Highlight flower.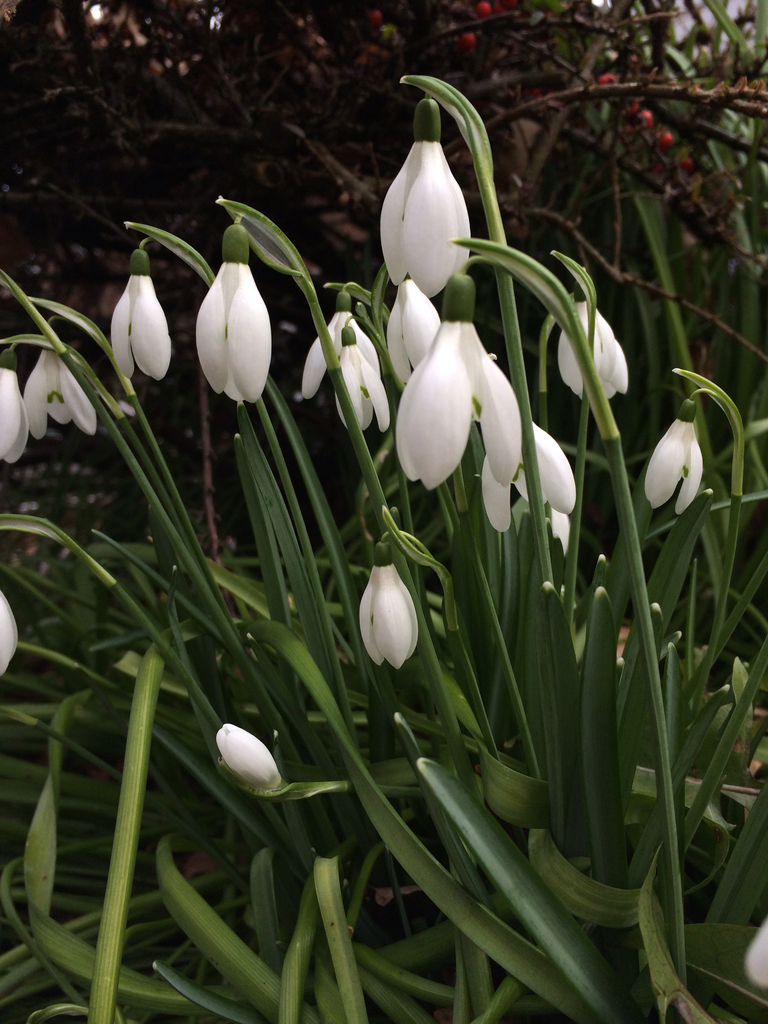
Highlighted region: rect(383, 280, 439, 383).
